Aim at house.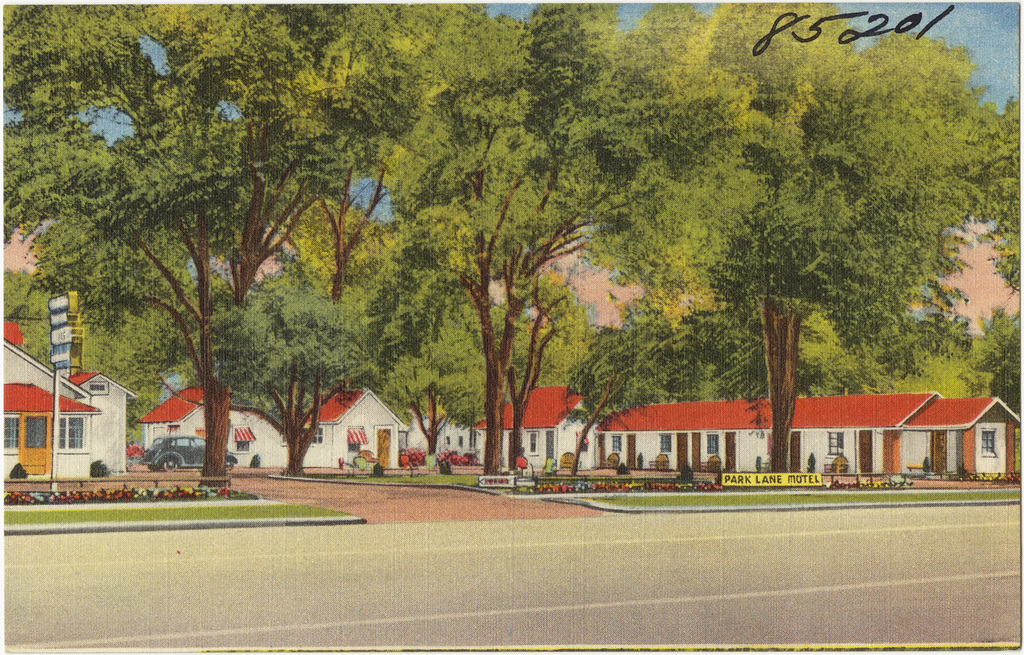
Aimed at <bbox>590, 388, 1023, 481</bbox>.
